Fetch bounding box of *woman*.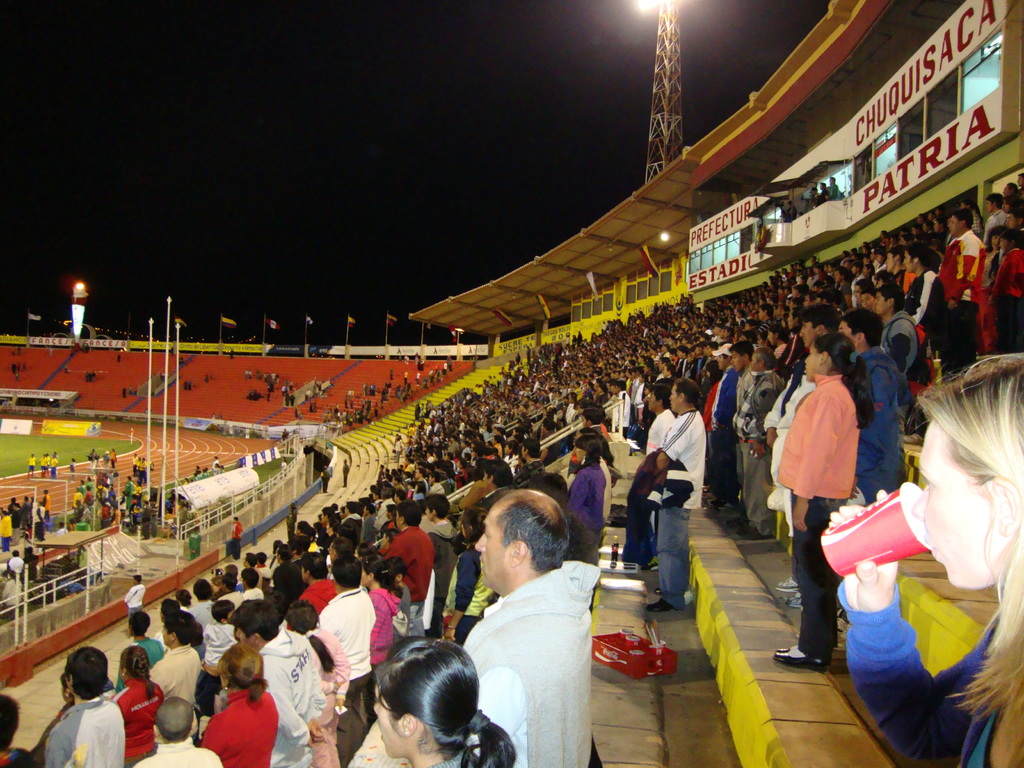
Bbox: l=903, t=243, r=947, b=383.
